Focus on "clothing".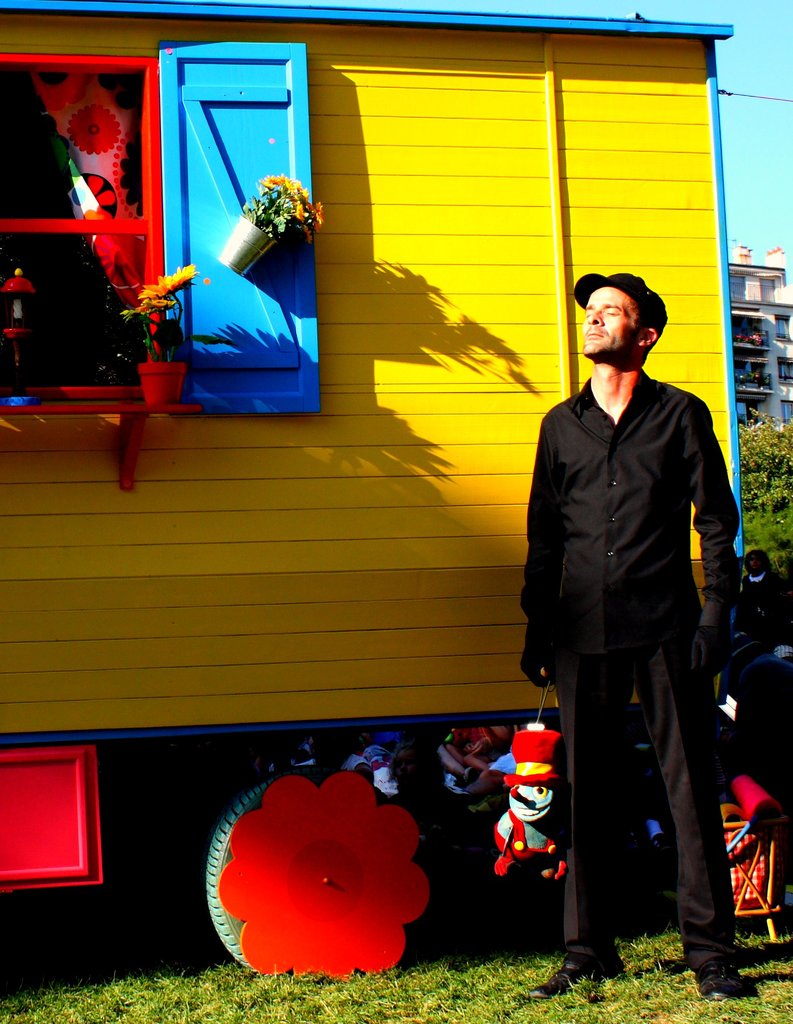
Focused at {"left": 507, "top": 369, "right": 752, "bottom": 941}.
